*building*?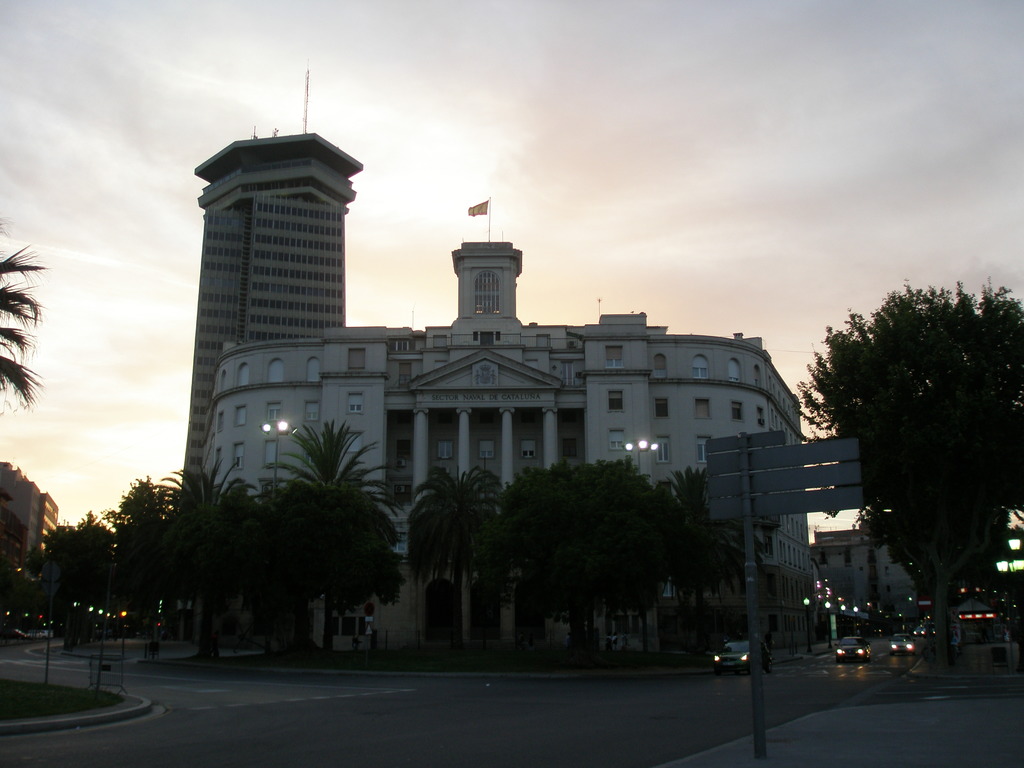
<bbox>177, 50, 364, 495</bbox>
